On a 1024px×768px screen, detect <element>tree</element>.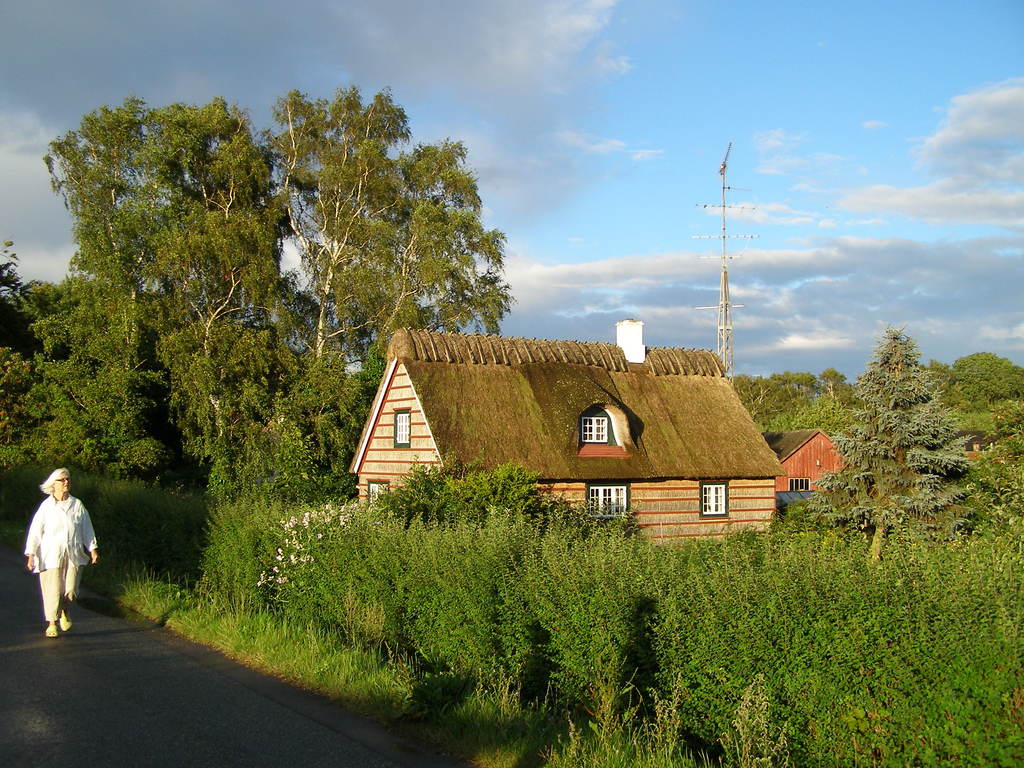
(x1=273, y1=93, x2=526, y2=385).
